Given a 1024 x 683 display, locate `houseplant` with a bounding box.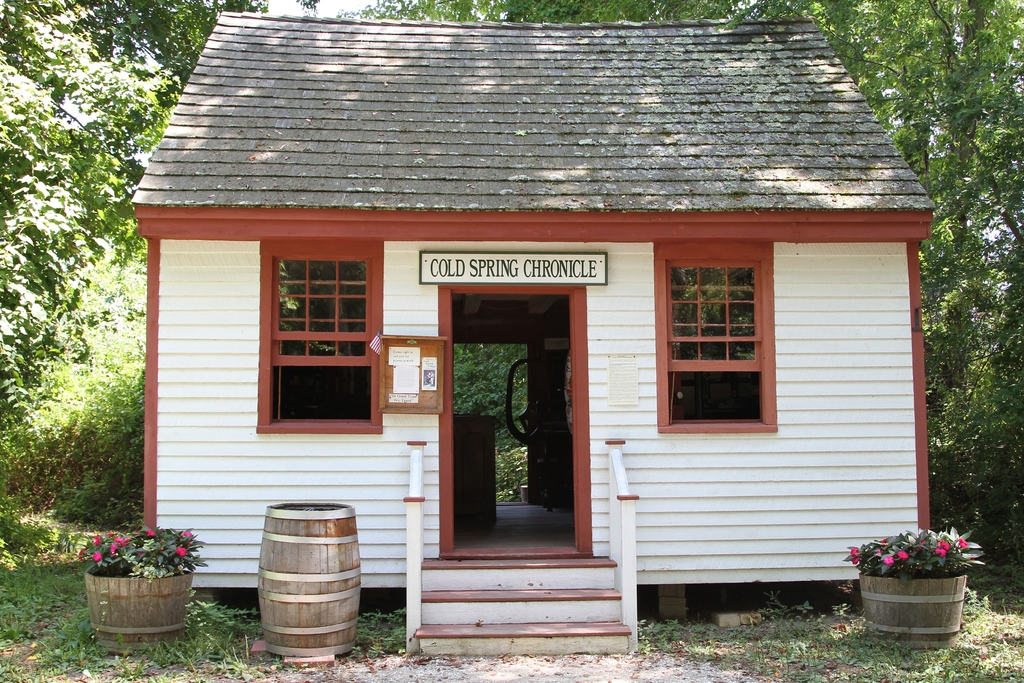
Located: (73, 523, 204, 651).
